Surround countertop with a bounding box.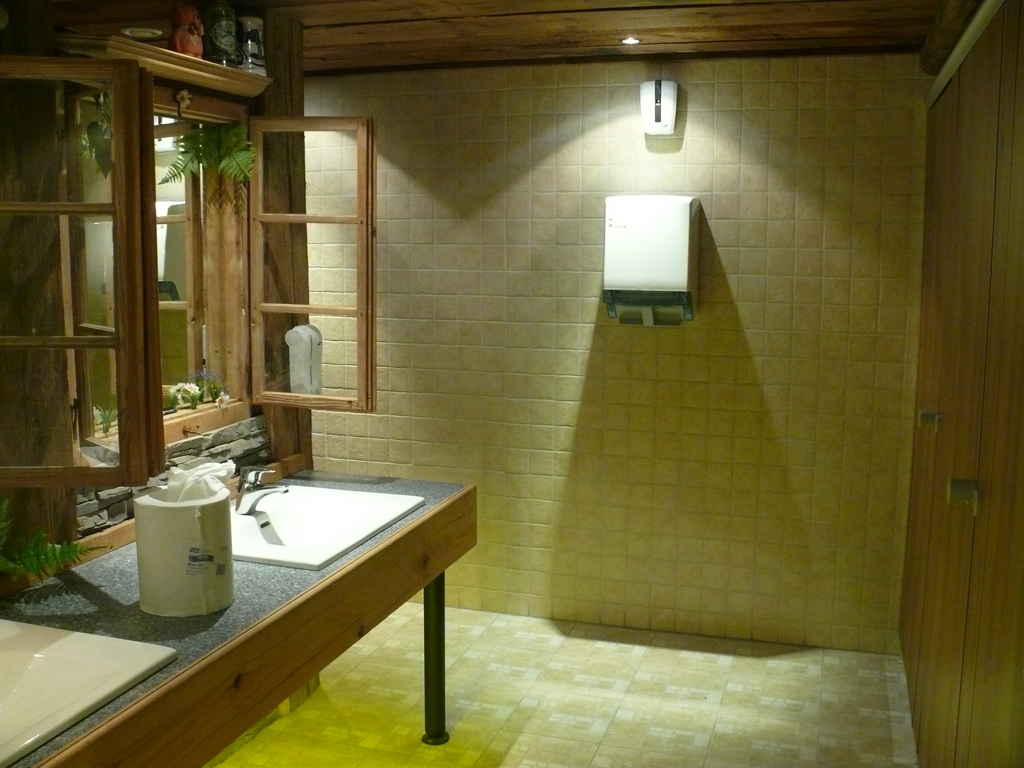
0 461 484 767.
